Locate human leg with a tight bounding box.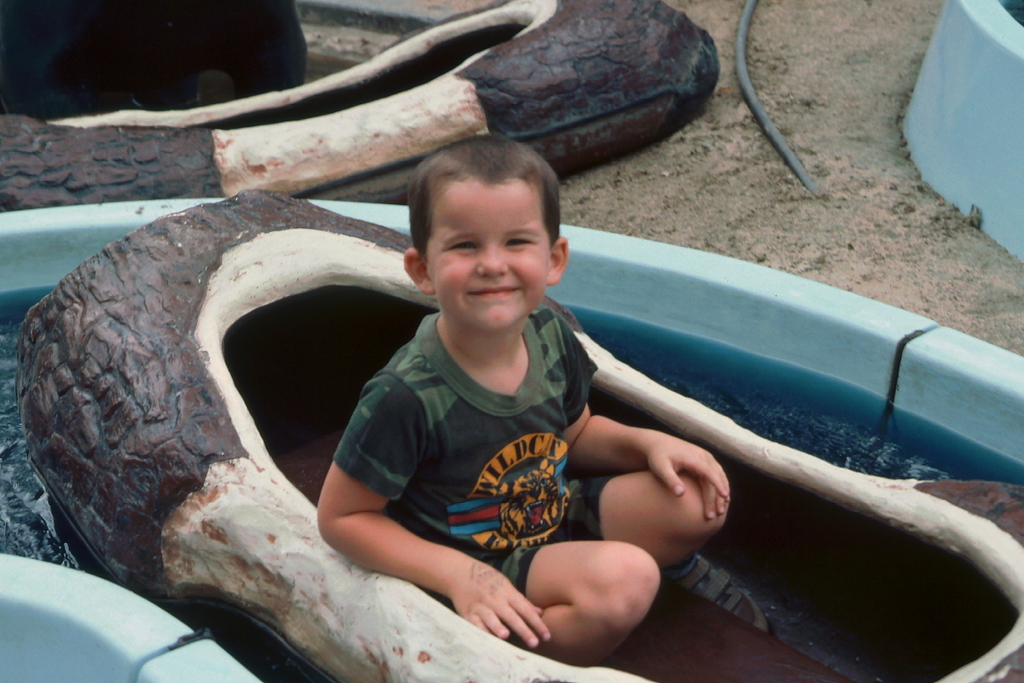
BBox(525, 542, 657, 668).
